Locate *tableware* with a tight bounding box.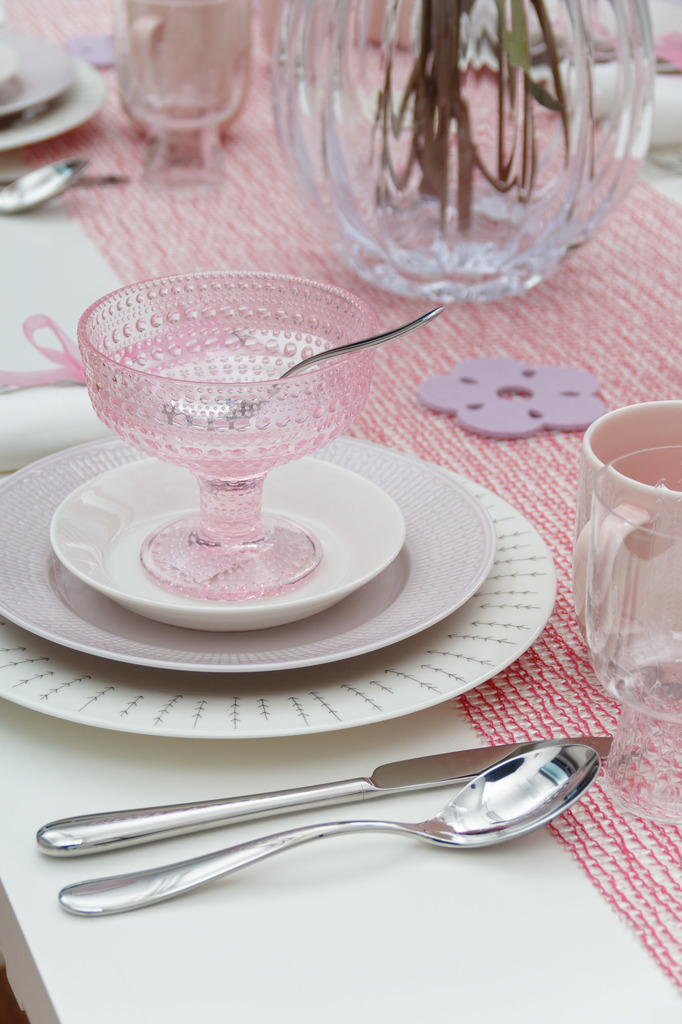
x1=0, y1=436, x2=557, y2=746.
